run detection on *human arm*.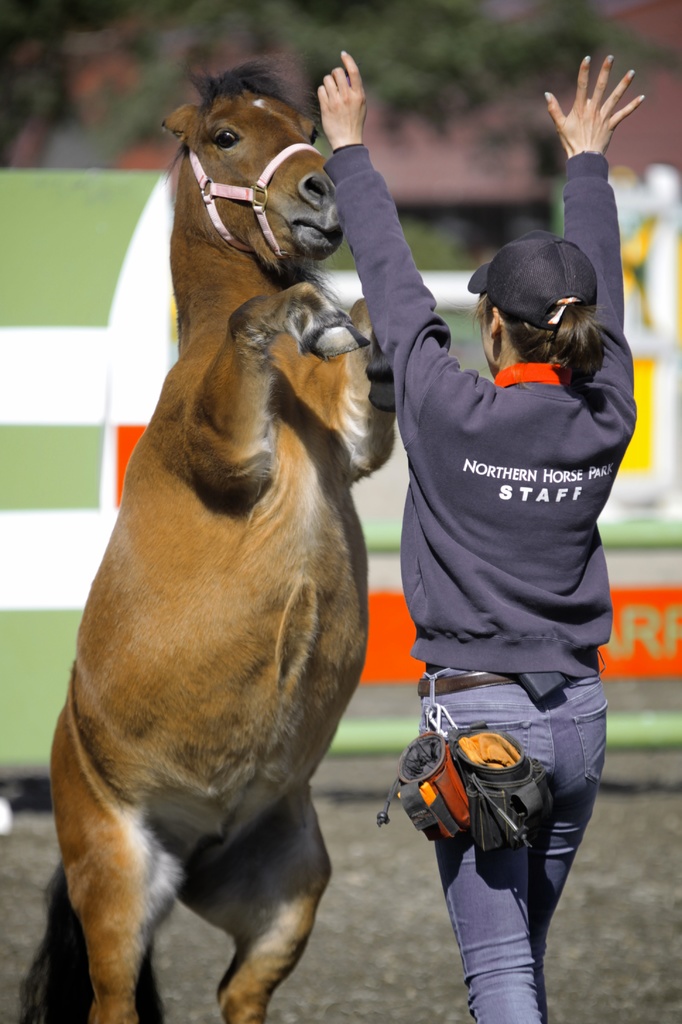
Result: [306,54,451,417].
